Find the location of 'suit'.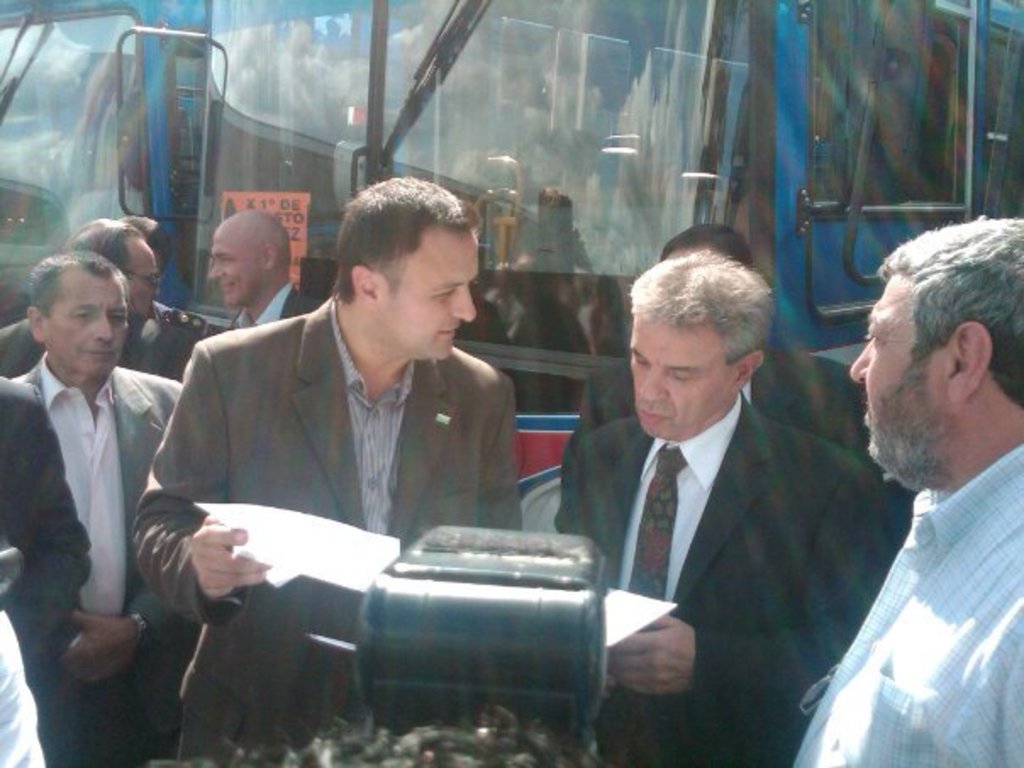
Location: [x1=7, y1=354, x2=186, y2=766].
